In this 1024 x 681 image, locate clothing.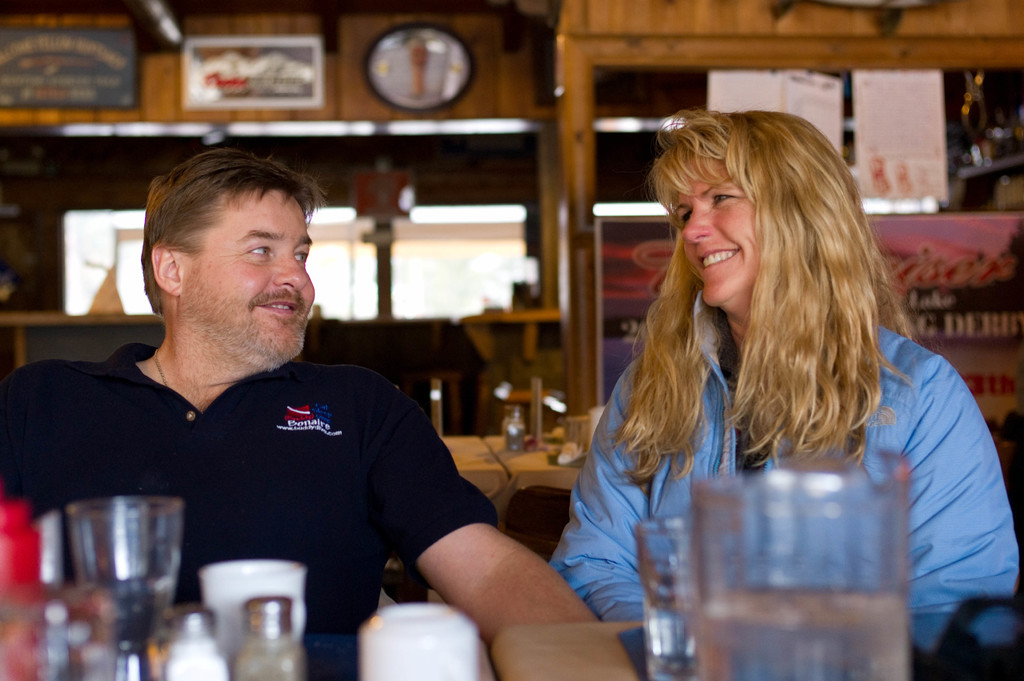
Bounding box: box(546, 289, 1022, 674).
